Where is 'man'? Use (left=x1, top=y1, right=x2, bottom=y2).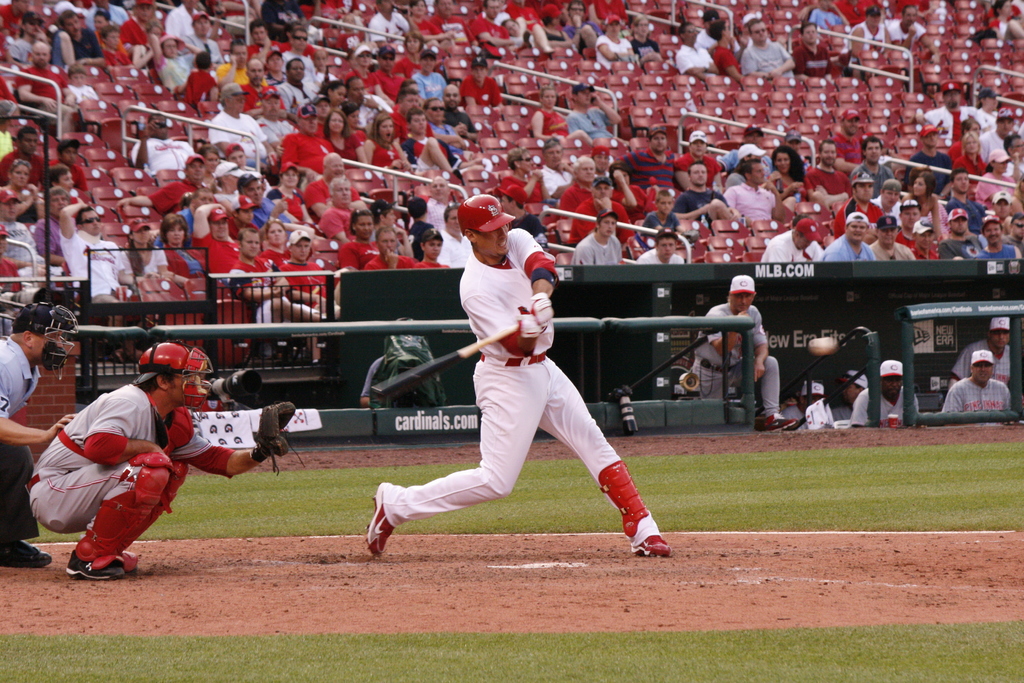
(left=573, top=211, right=620, bottom=263).
